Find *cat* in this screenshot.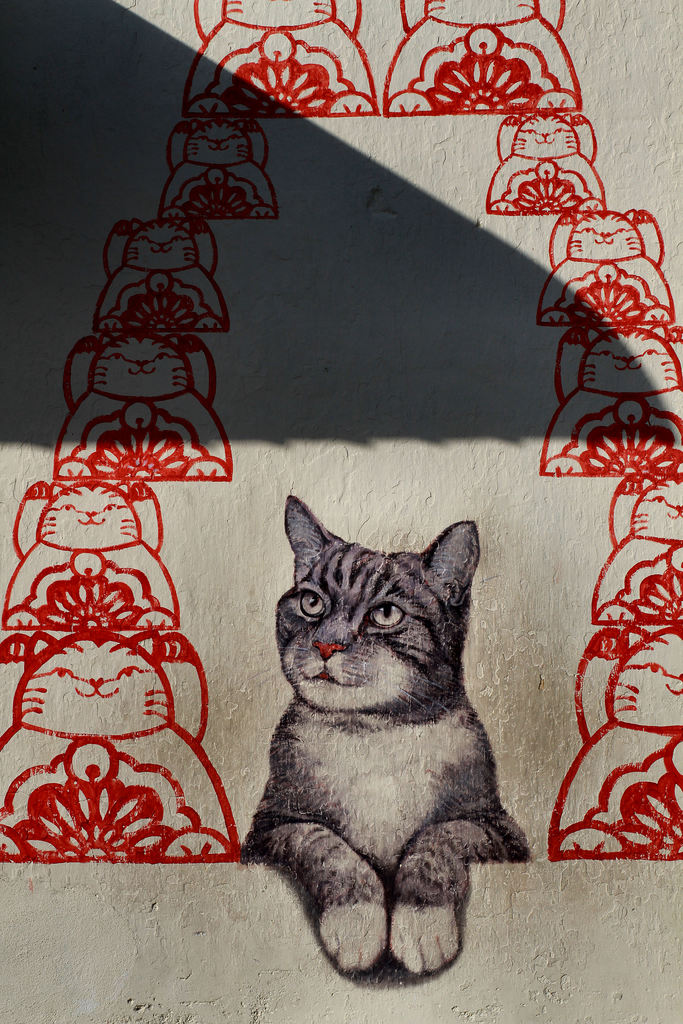
The bounding box for *cat* is [240,489,530,989].
